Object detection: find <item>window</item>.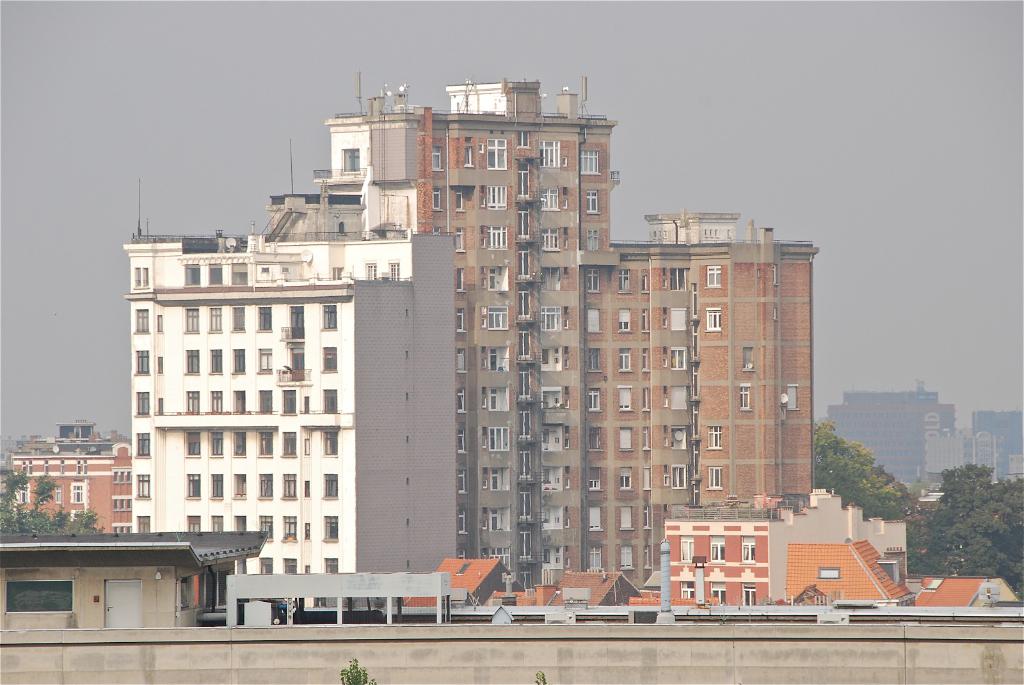
x1=486 y1=547 x2=513 y2=573.
